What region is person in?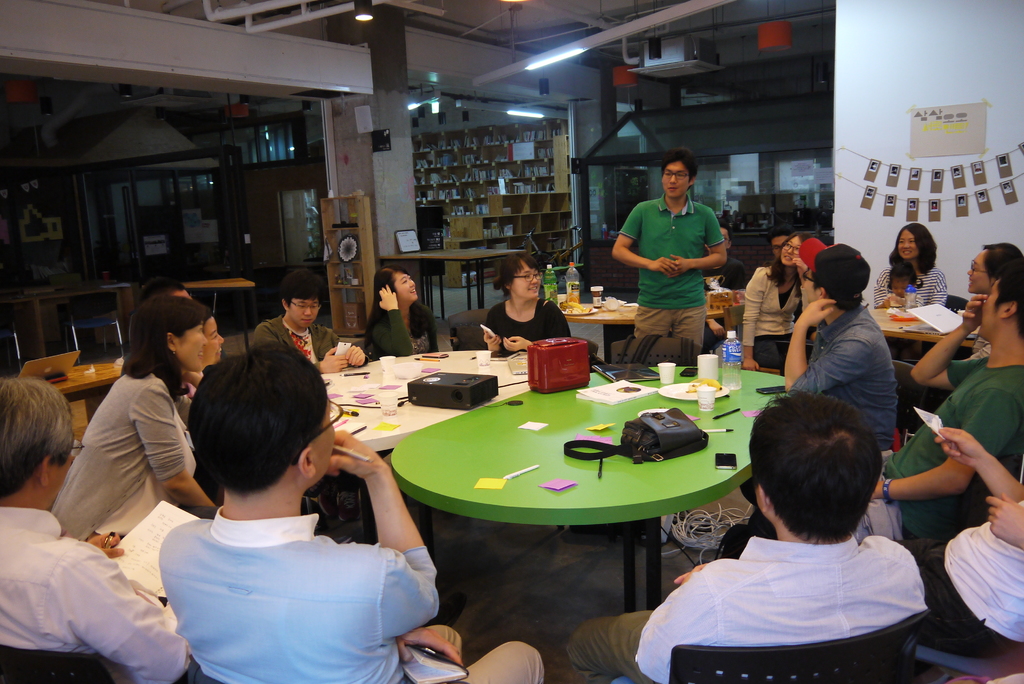
851 265 1023 546.
